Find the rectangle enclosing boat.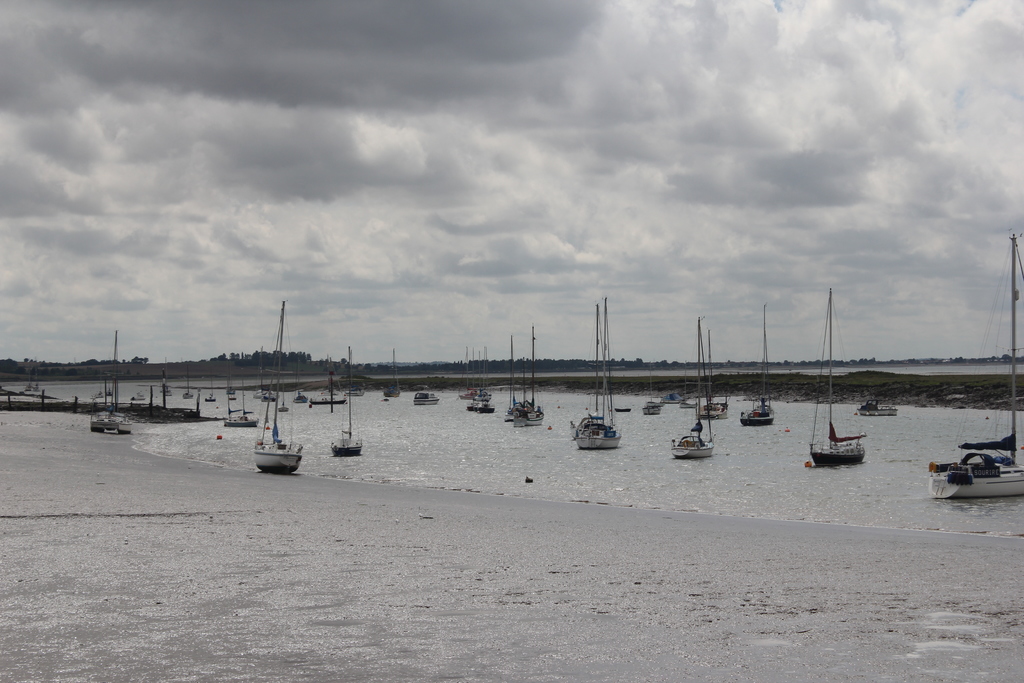
locate(382, 349, 403, 399).
